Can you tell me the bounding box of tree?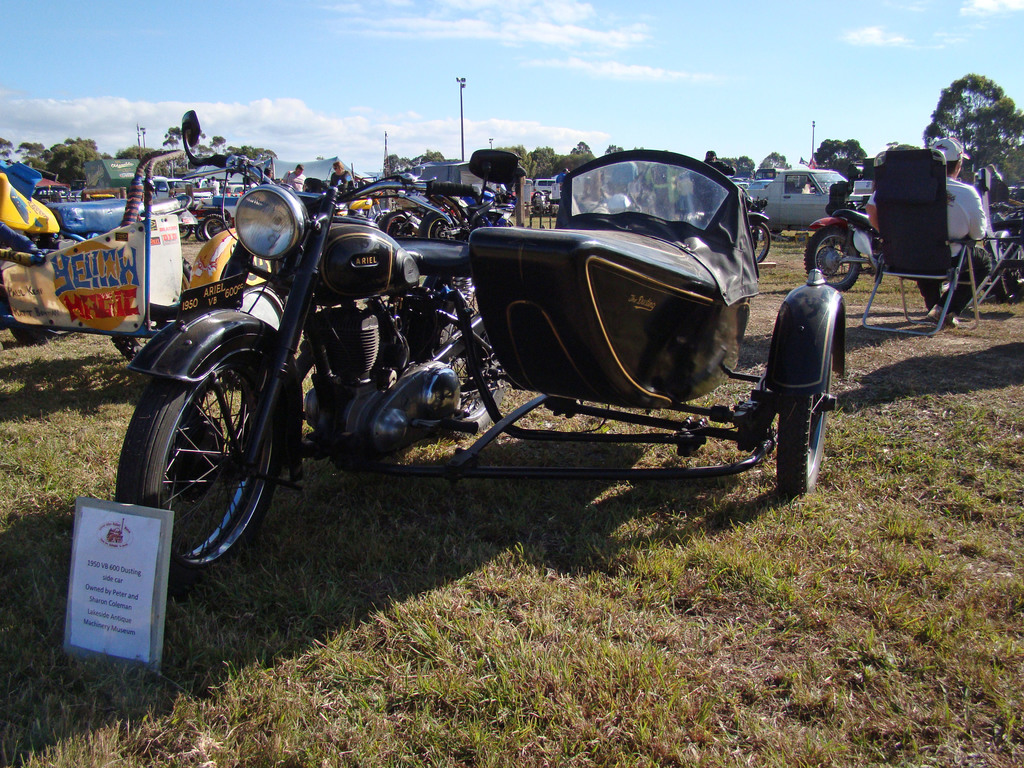
531,146,555,172.
